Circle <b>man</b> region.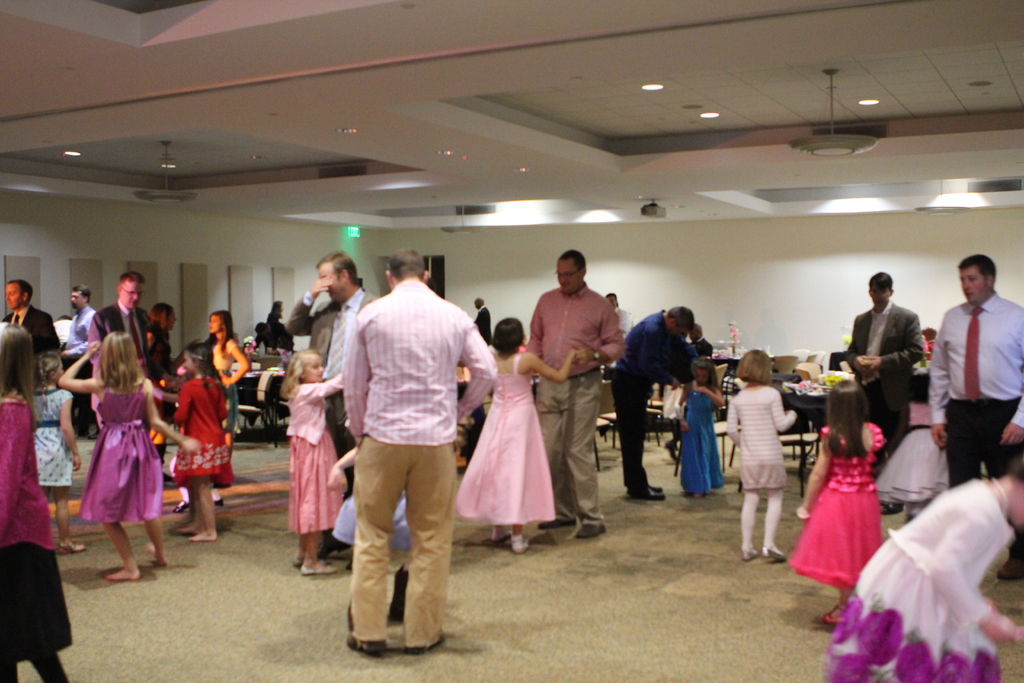
Region: bbox=(83, 258, 185, 405).
